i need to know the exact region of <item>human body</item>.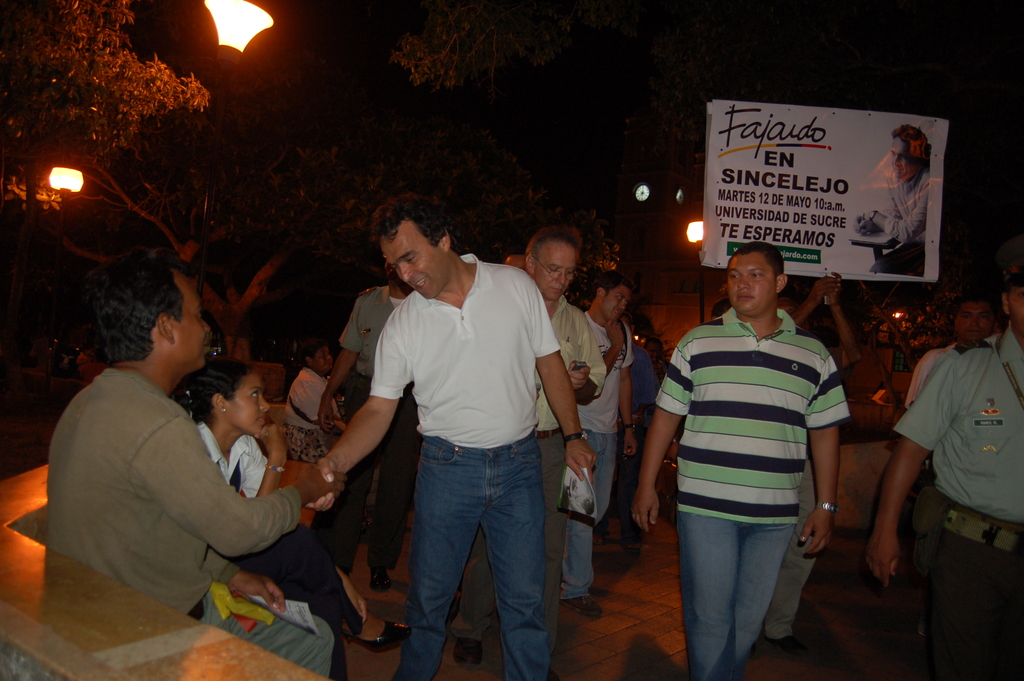
Region: l=195, t=422, r=336, b=679.
